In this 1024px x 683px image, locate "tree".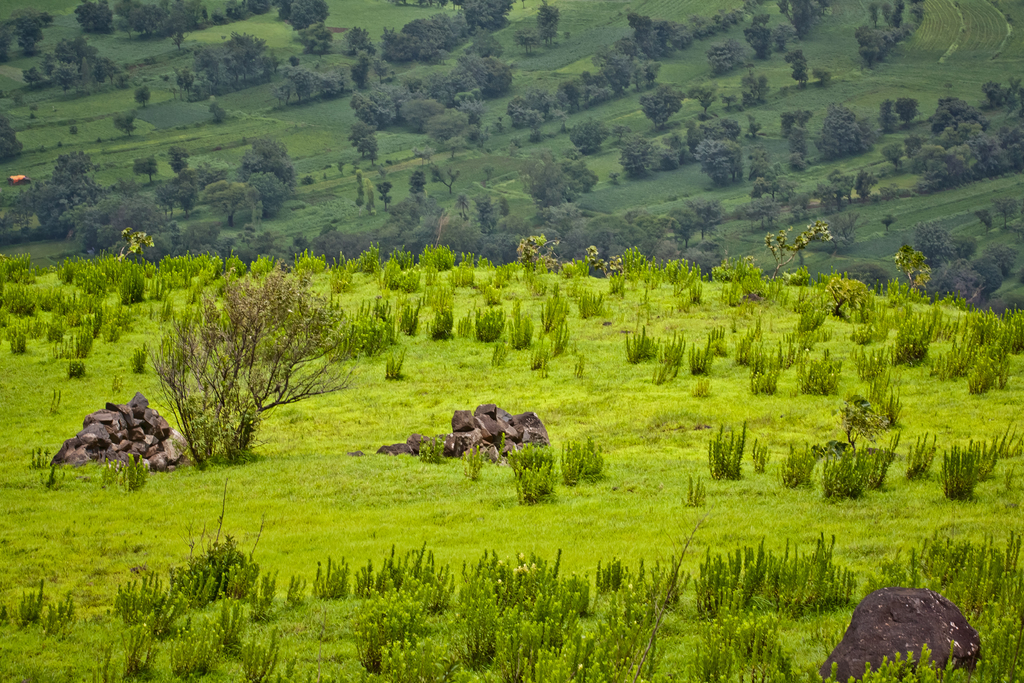
Bounding box: 748/115/756/134.
